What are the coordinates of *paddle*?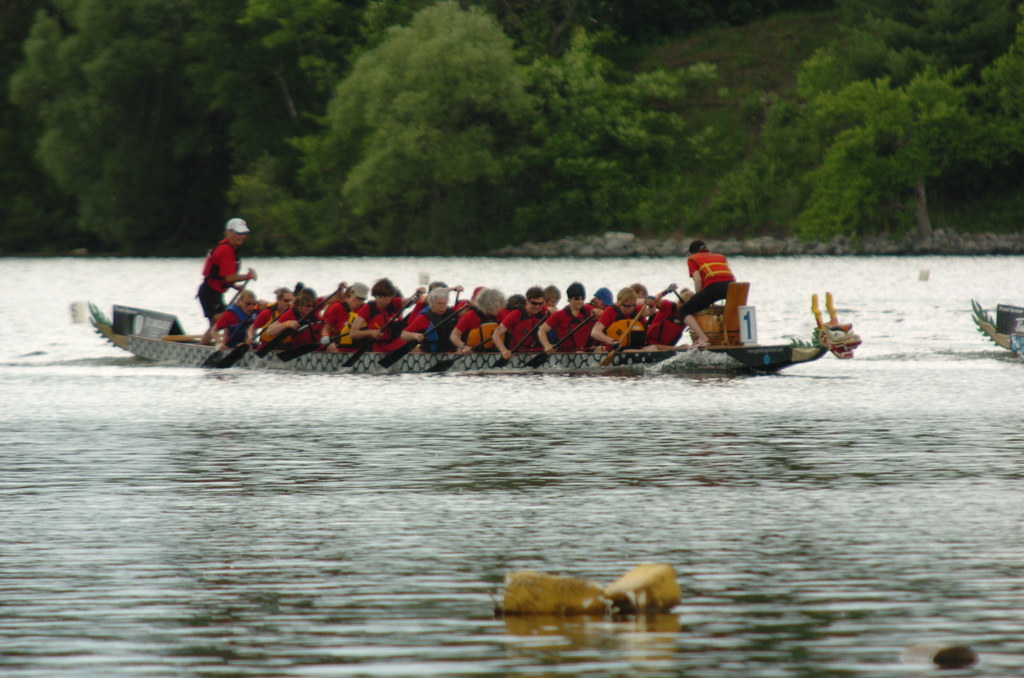
x1=496 y1=318 x2=547 y2=368.
